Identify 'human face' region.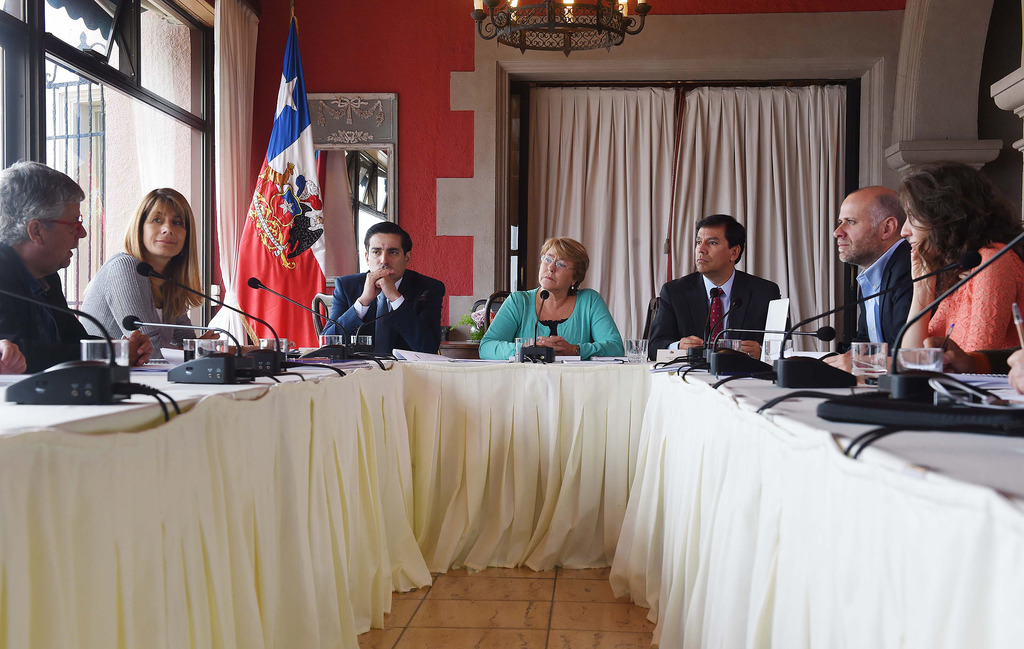
Region: x1=901 y1=204 x2=934 y2=254.
